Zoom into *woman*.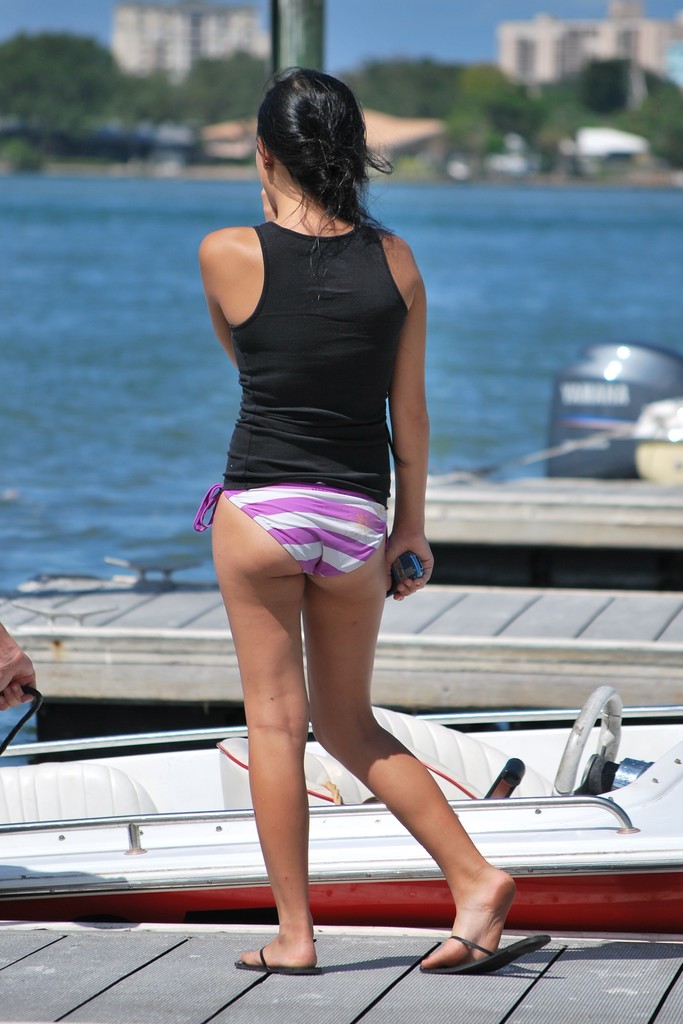
Zoom target: [left=185, top=61, right=514, bottom=950].
